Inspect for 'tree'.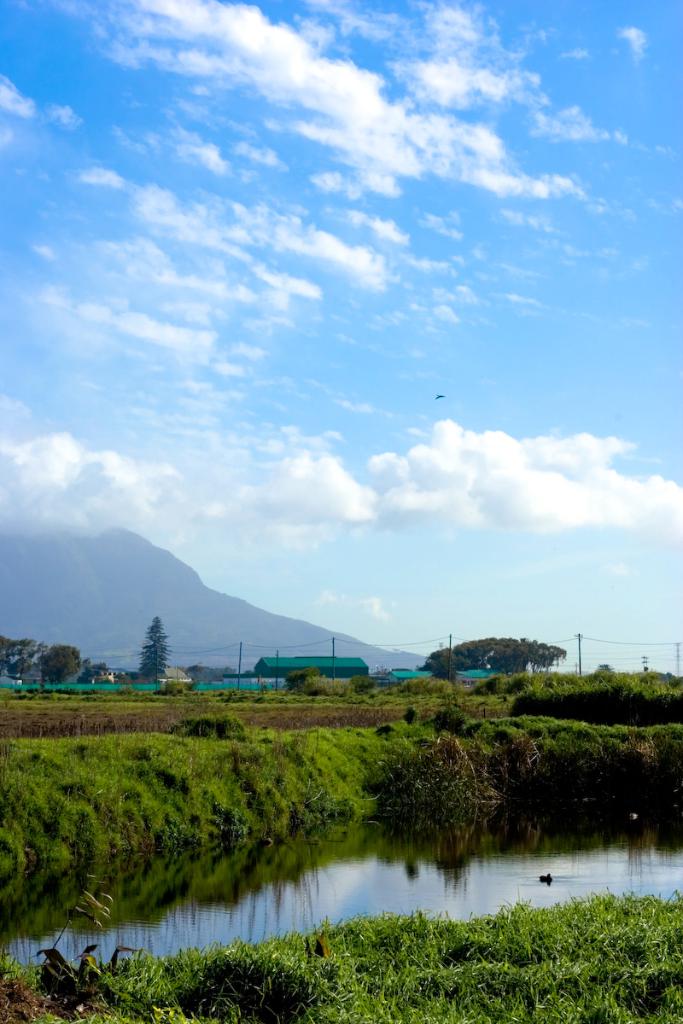
Inspection: bbox=(429, 628, 577, 672).
